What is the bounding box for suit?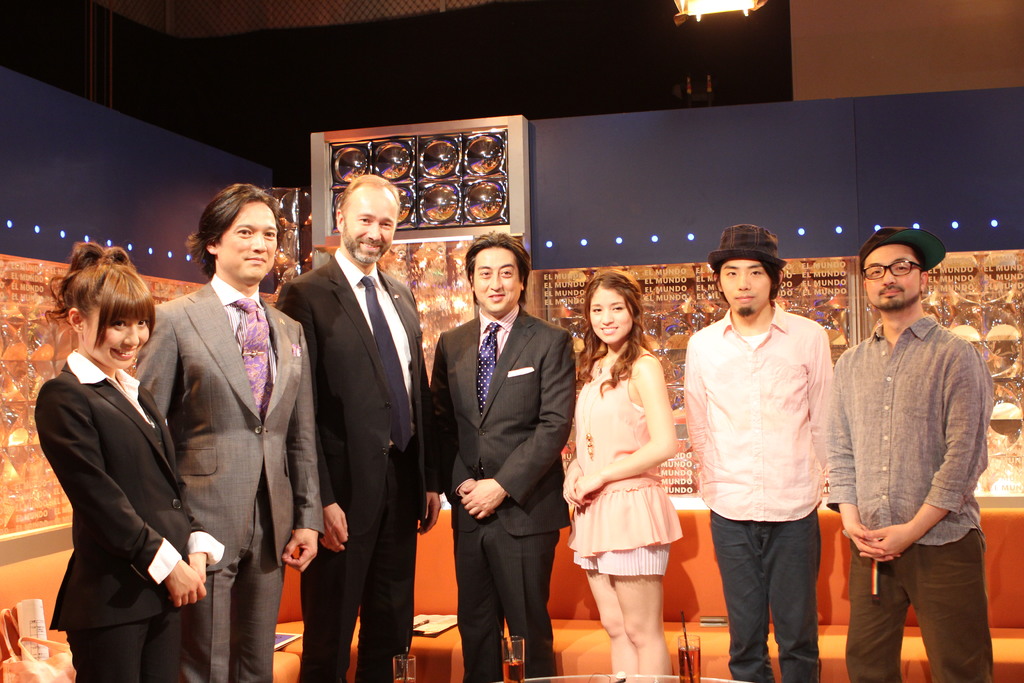
[left=279, top=244, right=433, bottom=682].
